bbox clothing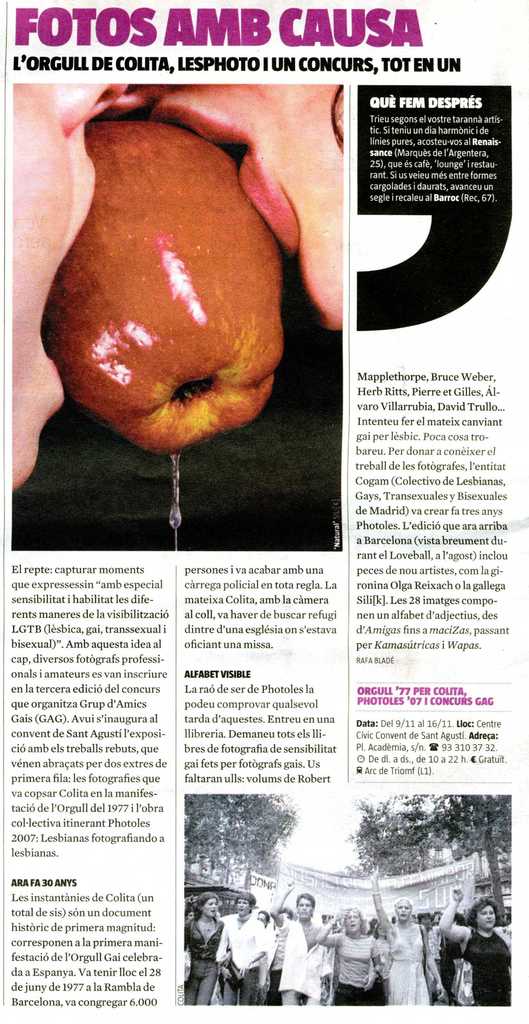
x1=388 y1=925 x2=437 y2=1008
